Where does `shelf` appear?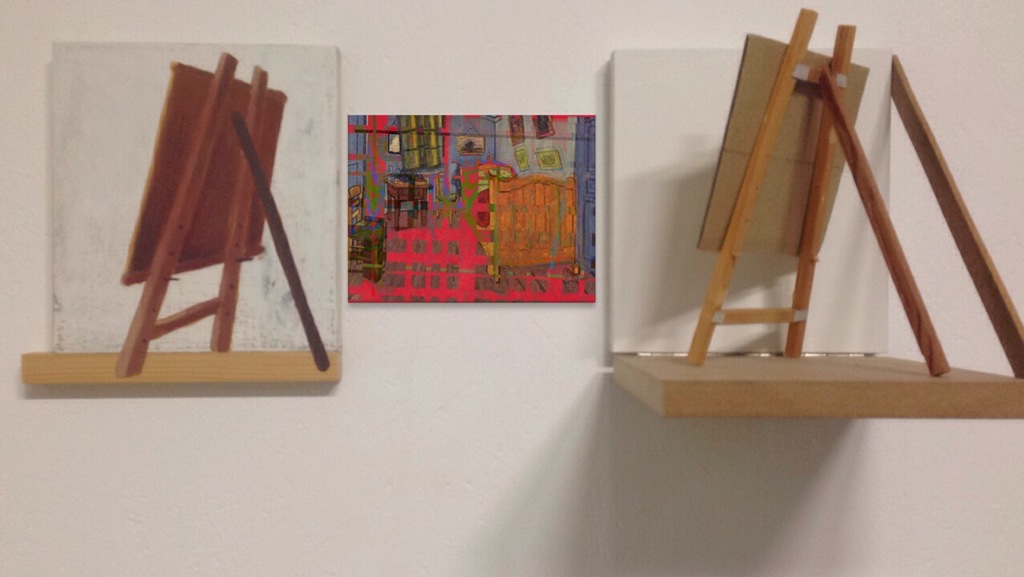
Appears at left=608, top=6, right=1023, bottom=421.
